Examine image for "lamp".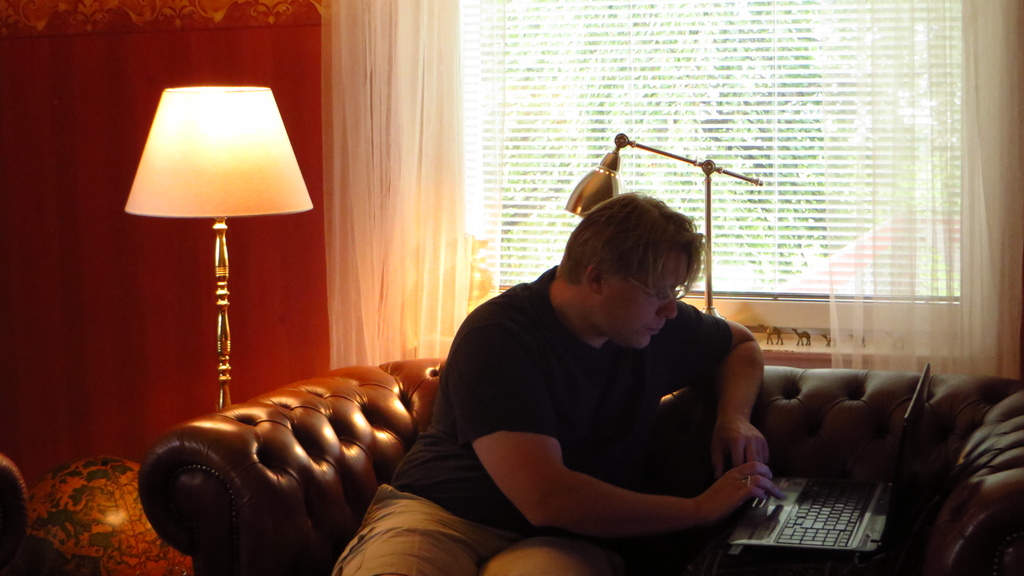
Examination result: region(125, 87, 316, 410).
